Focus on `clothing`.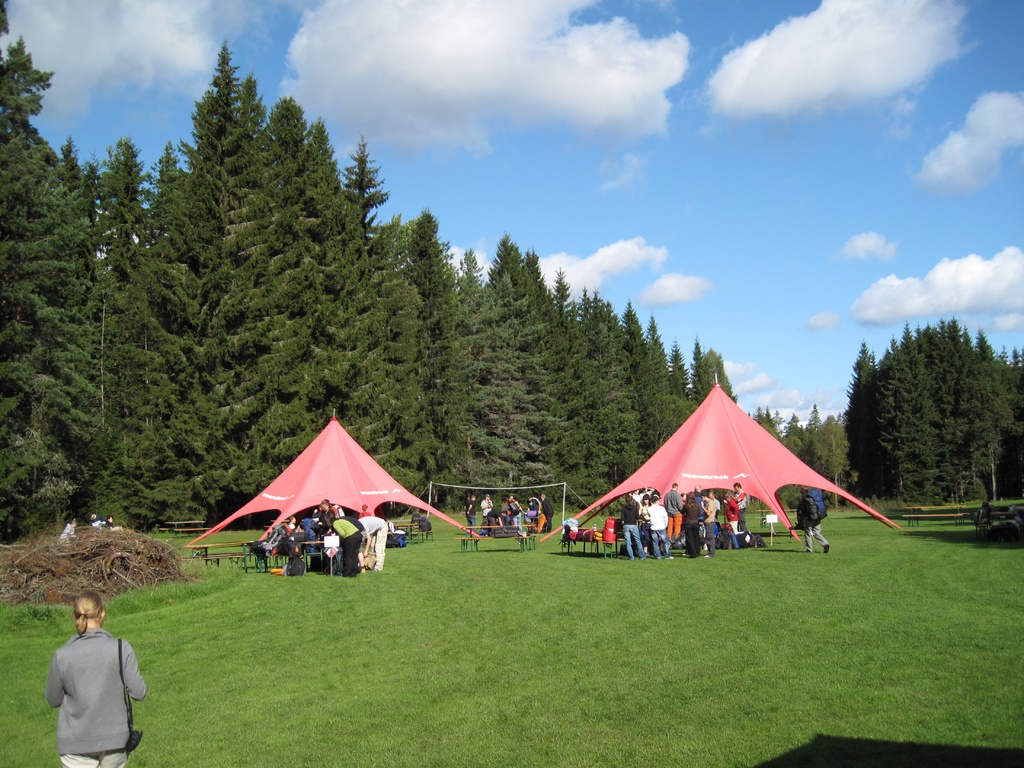
Focused at <region>684, 498, 703, 555</region>.
